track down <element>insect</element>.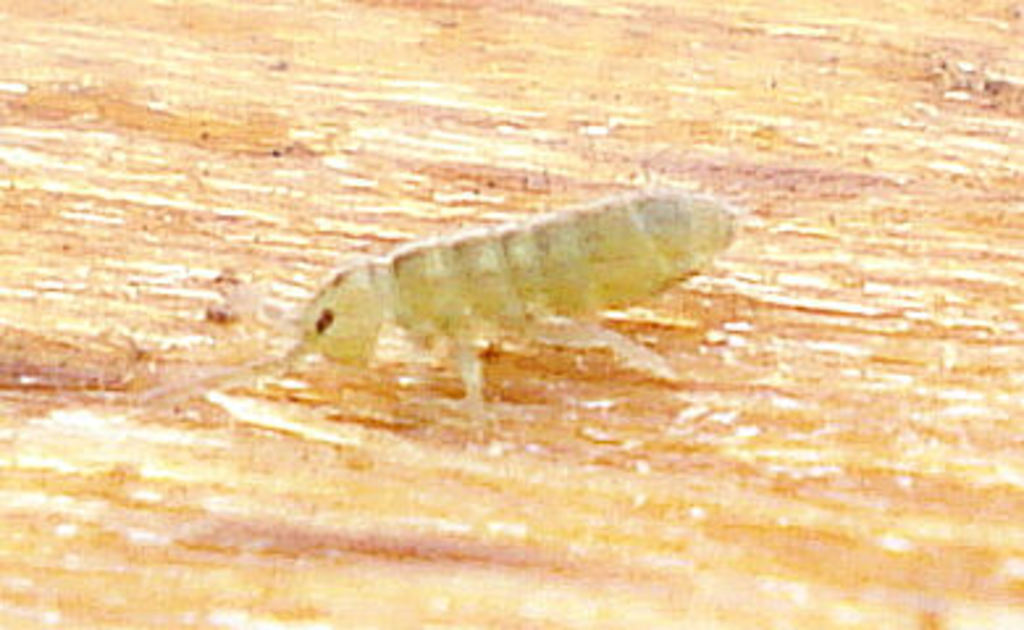
Tracked to [137,189,738,444].
